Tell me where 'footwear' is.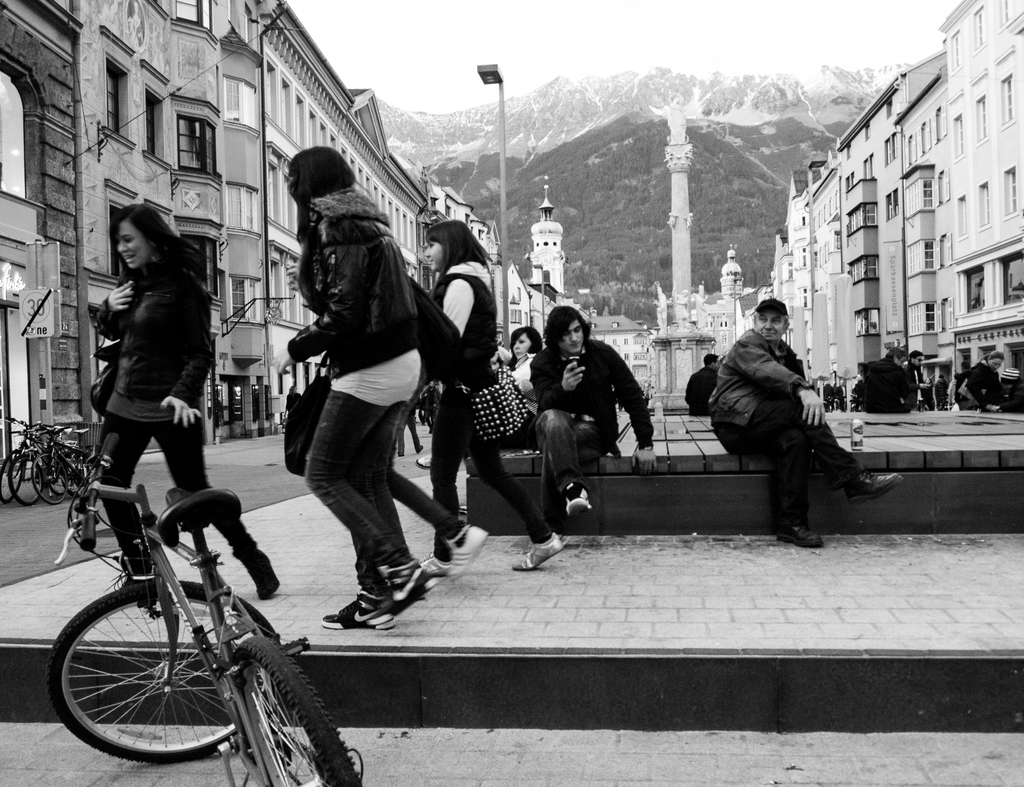
'footwear' is at bbox=[442, 532, 487, 578].
